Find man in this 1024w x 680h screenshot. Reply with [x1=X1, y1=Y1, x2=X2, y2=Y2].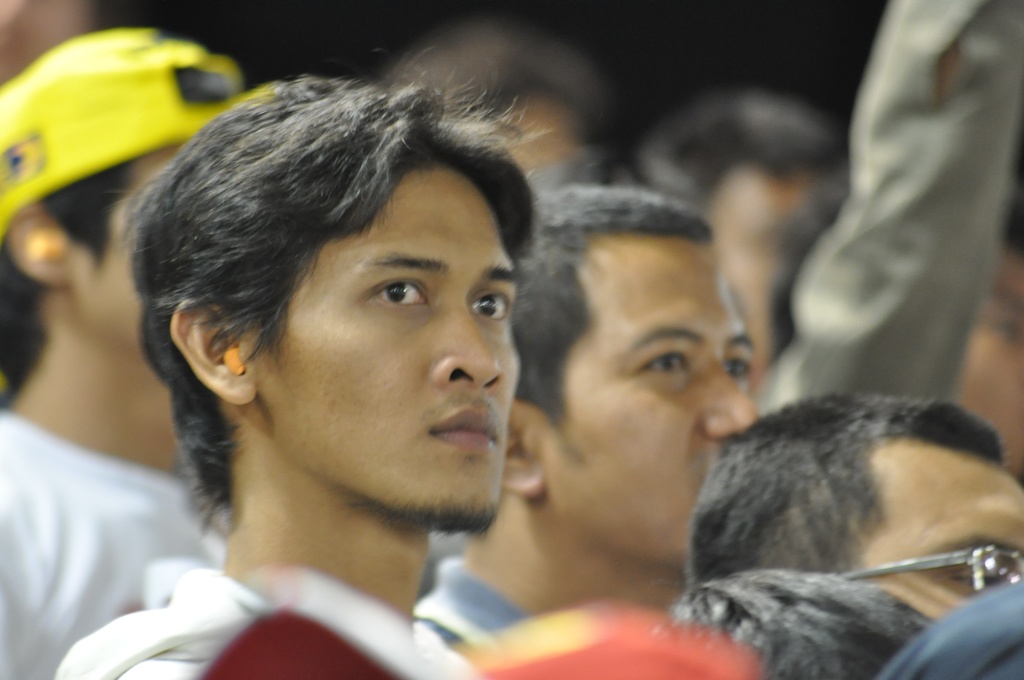
[x1=653, y1=103, x2=847, y2=353].
